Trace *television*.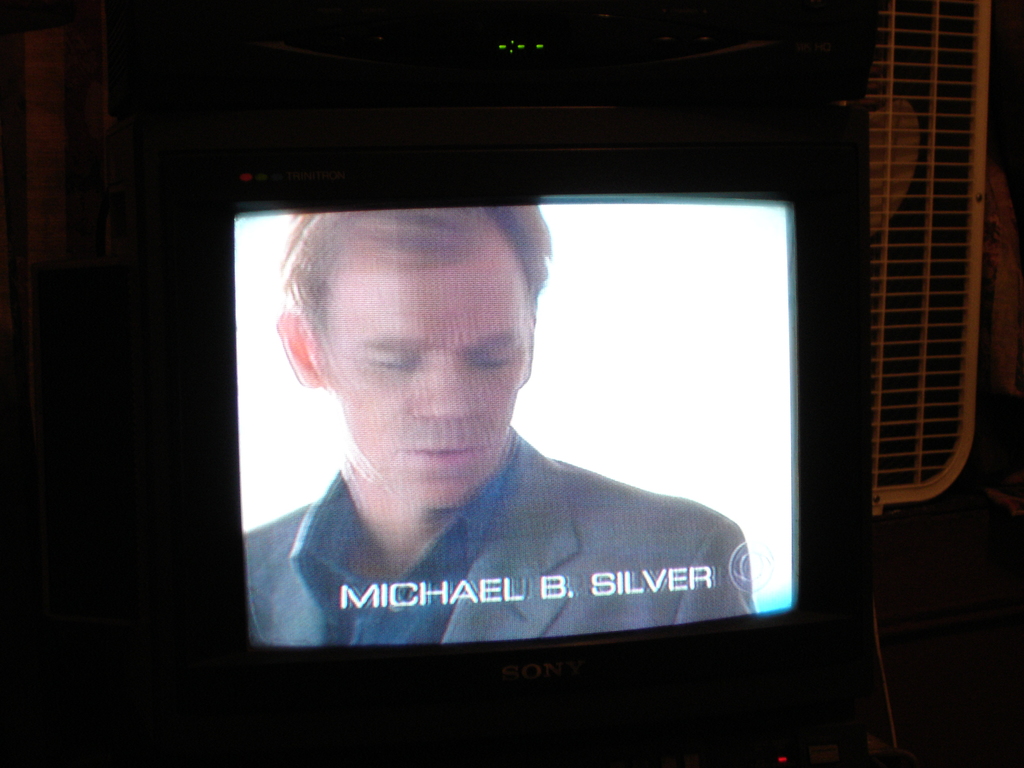
Traced to [x1=200, y1=92, x2=877, y2=764].
